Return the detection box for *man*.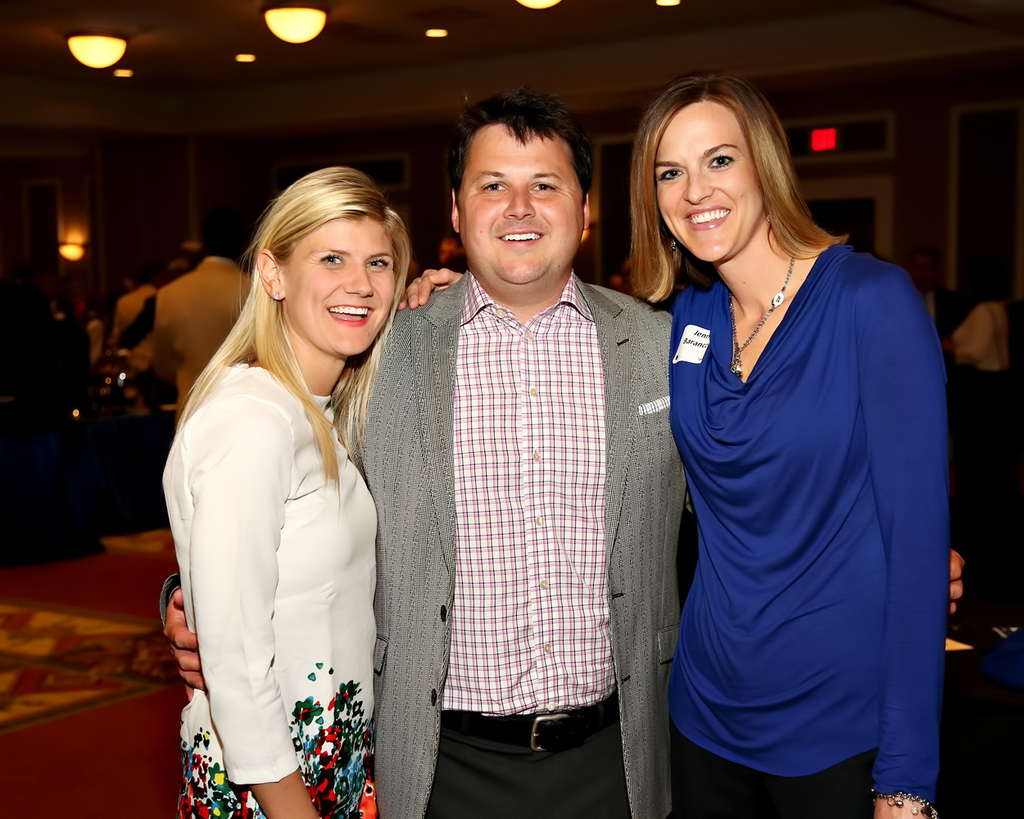
111,260,168,380.
